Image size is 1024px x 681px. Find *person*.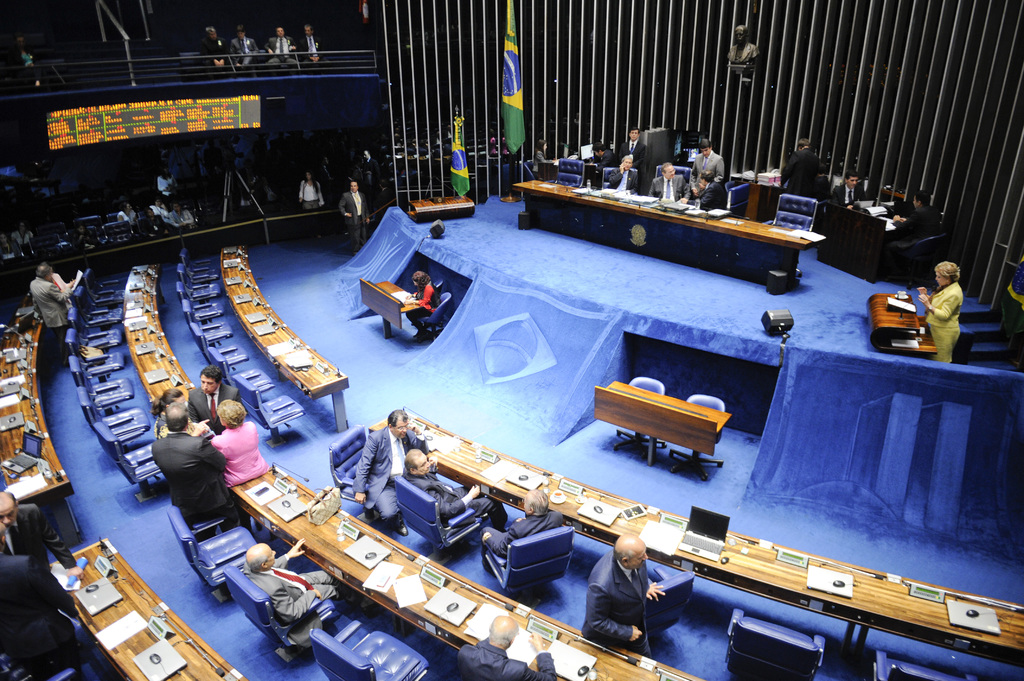
left=0, top=230, right=18, bottom=261.
